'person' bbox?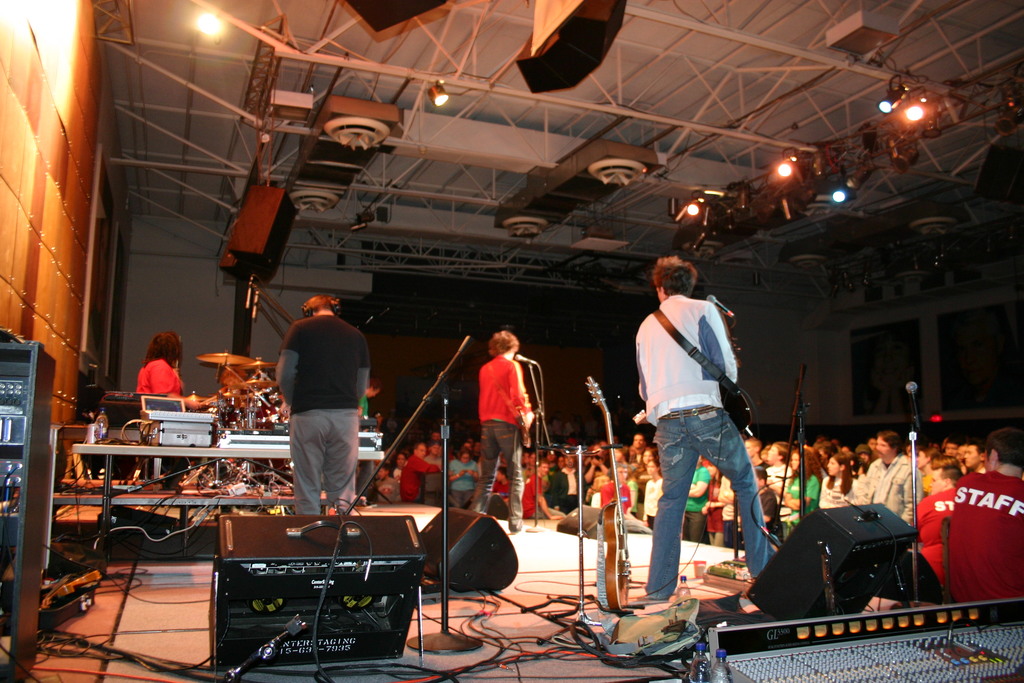
[718, 473, 743, 545]
